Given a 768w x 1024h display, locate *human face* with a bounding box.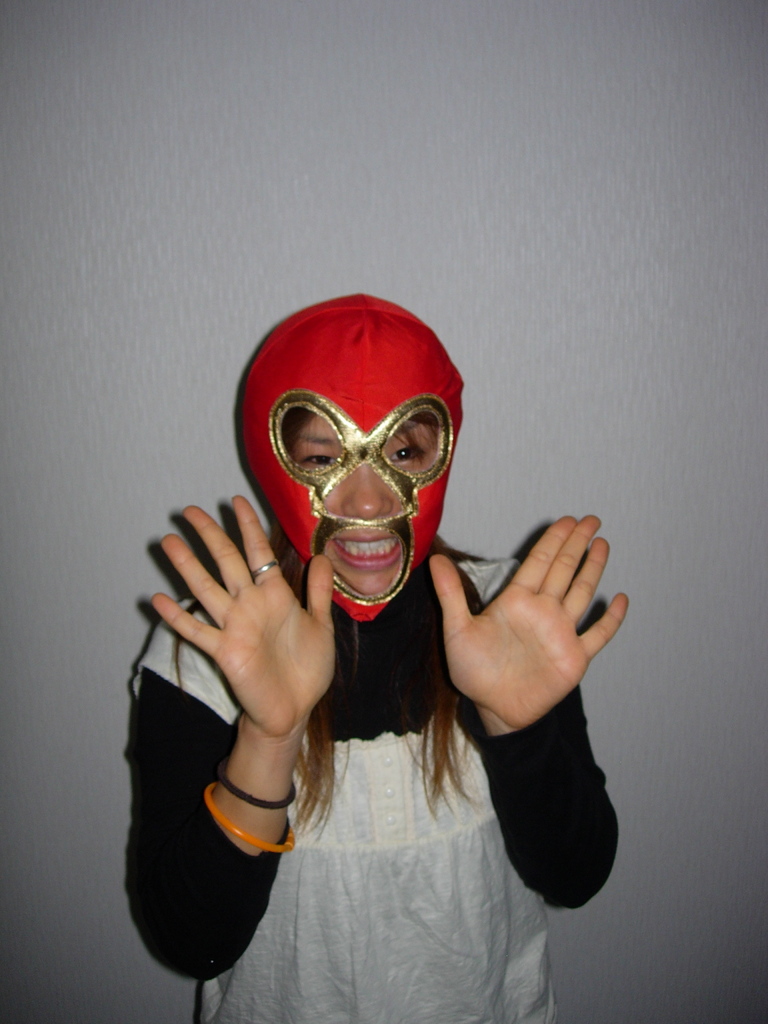
Located: bbox=[278, 413, 438, 590].
